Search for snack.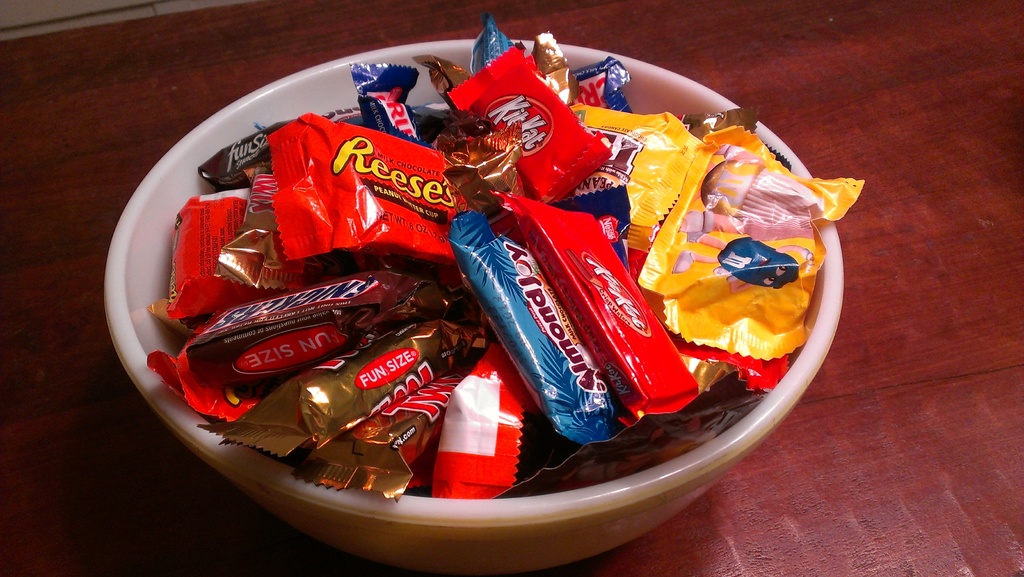
Found at pyautogui.locateOnScreen(168, 96, 788, 515).
